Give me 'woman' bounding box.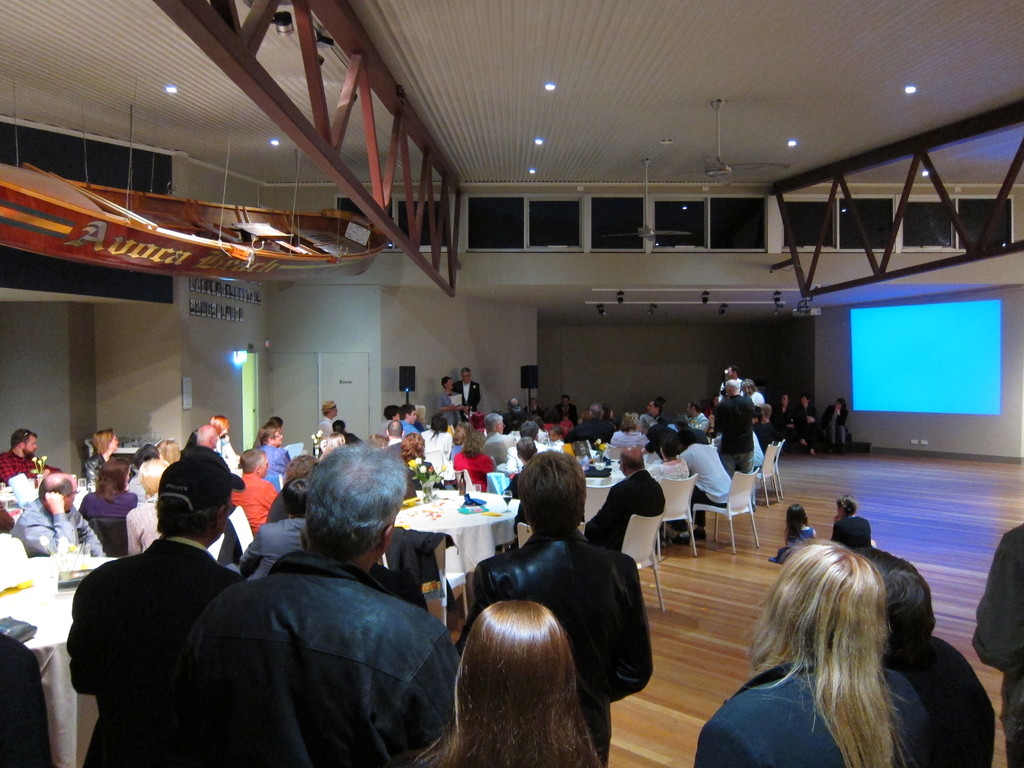
BBox(694, 515, 982, 760).
